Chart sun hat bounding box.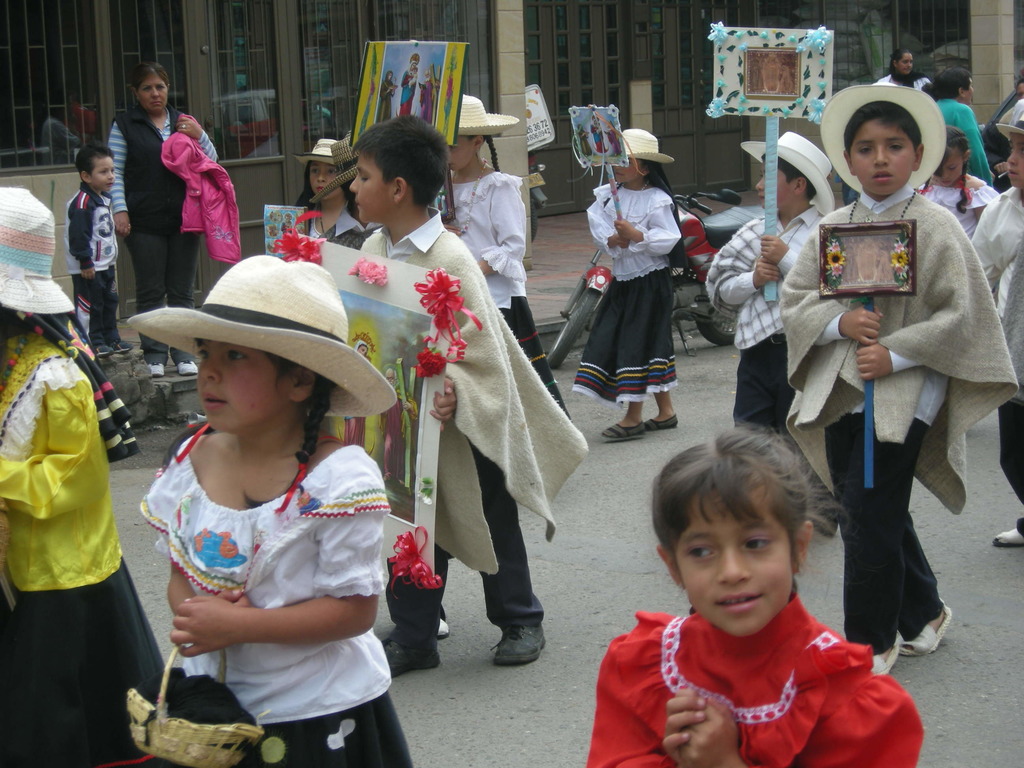
Charted: l=817, t=82, r=947, b=205.
